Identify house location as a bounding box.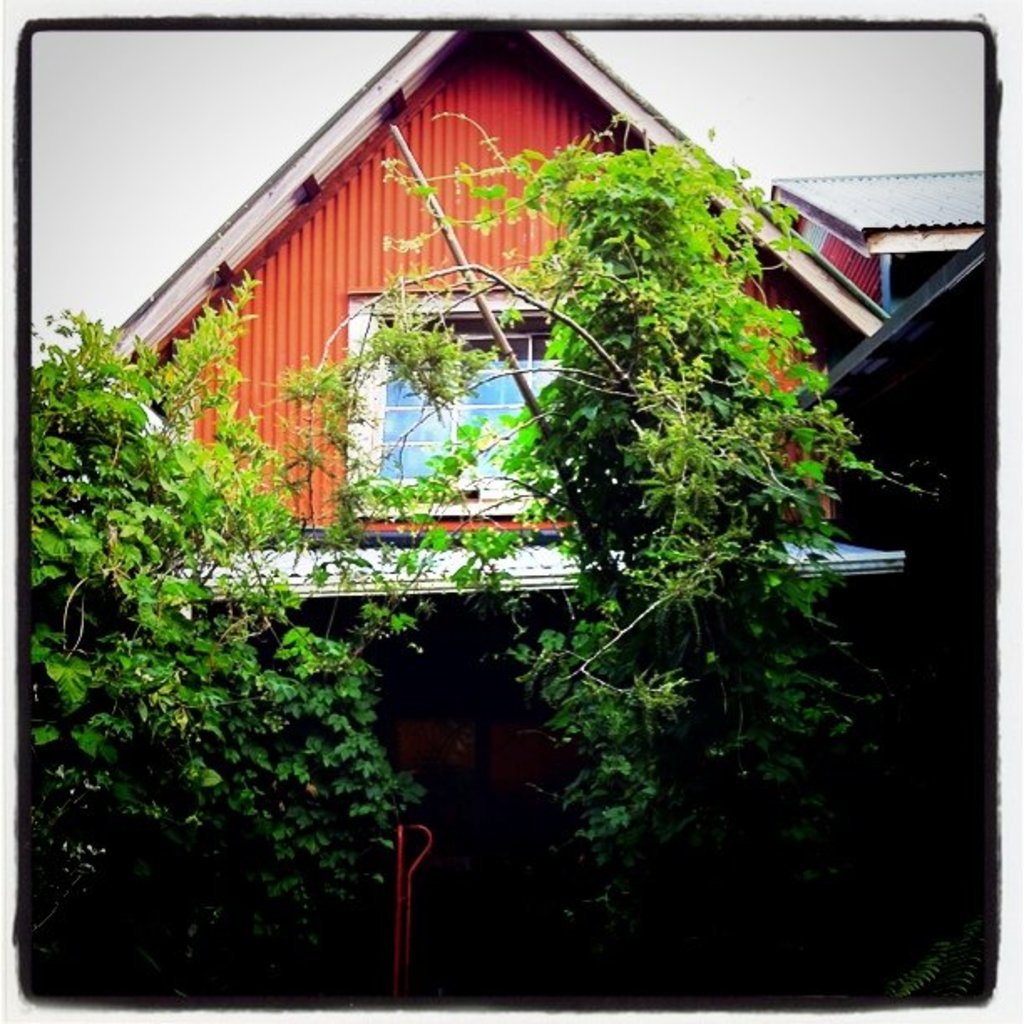
box=[0, 0, 1022, 1016].
